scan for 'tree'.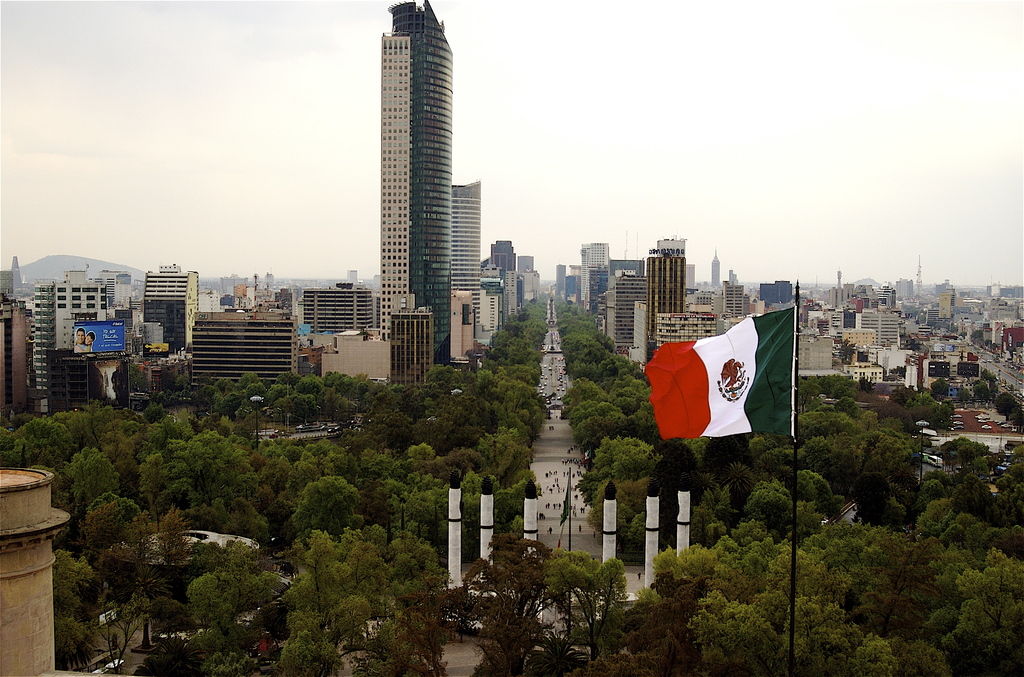
Scan result: x1=948, y1=325, x2=959, y2=336.
